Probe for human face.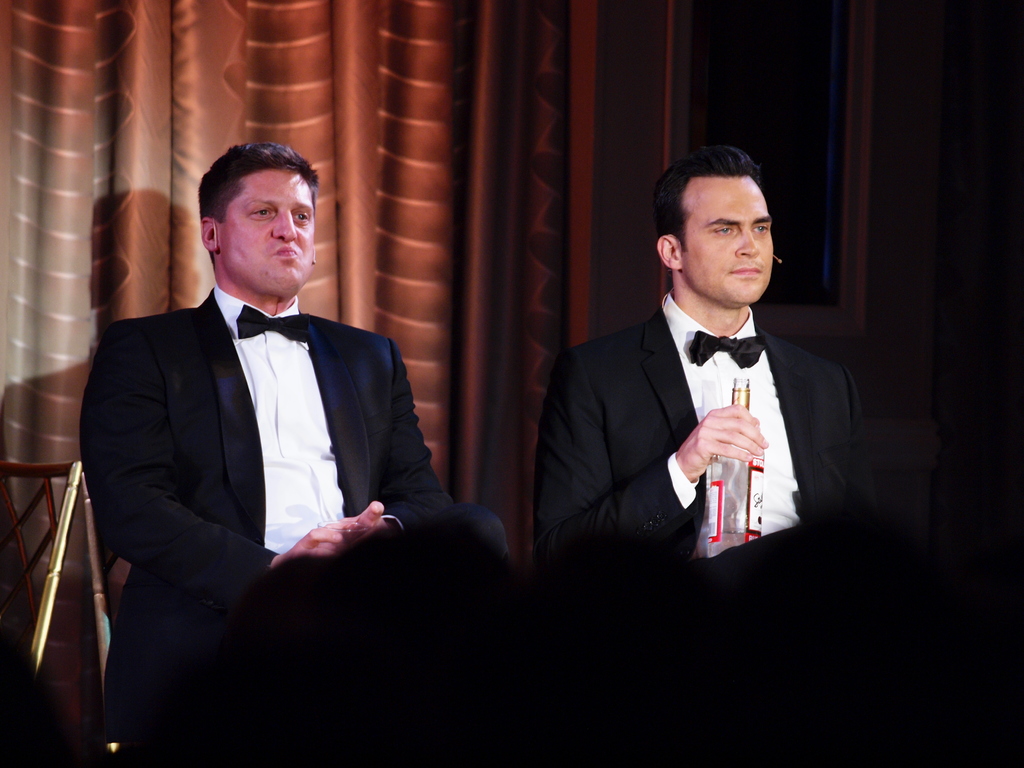
Probe result: [218,169,313,299].
